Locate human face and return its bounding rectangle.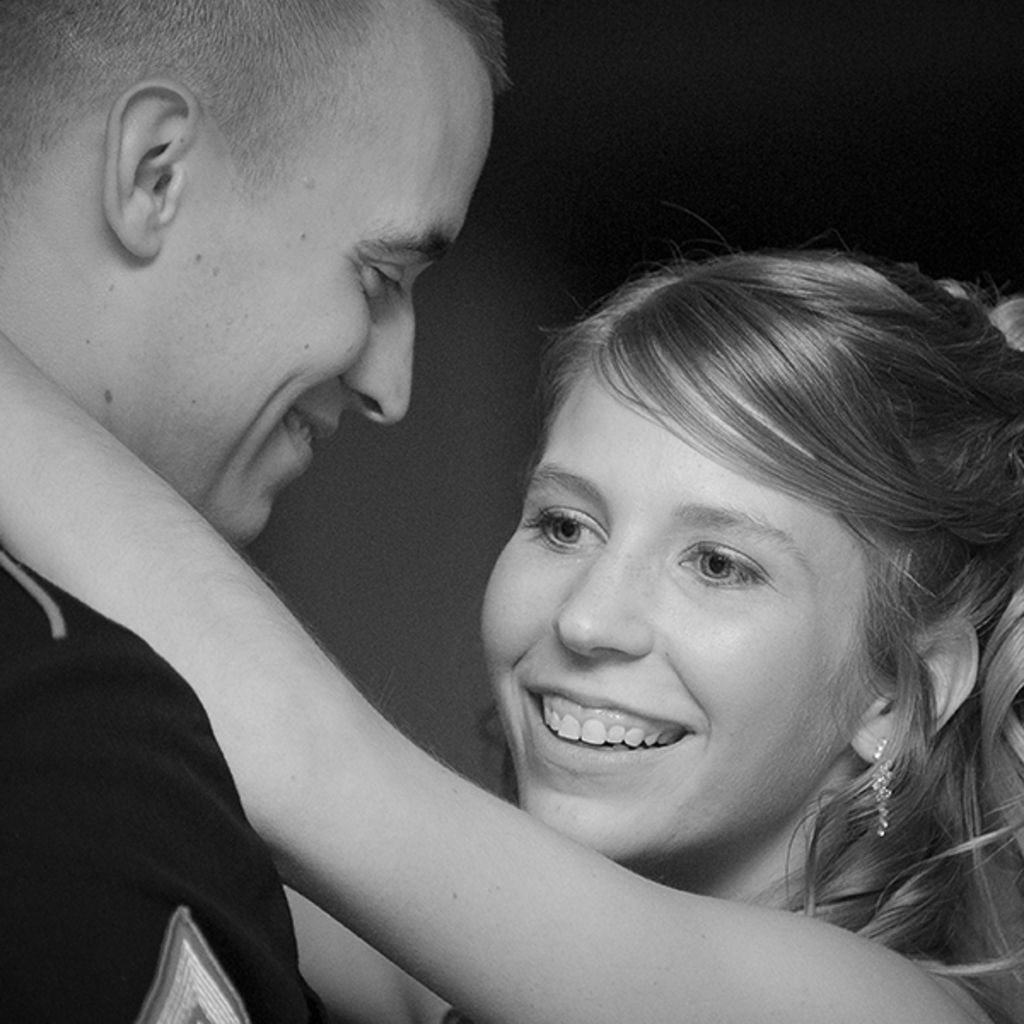
[473, 346, 872, 855].
